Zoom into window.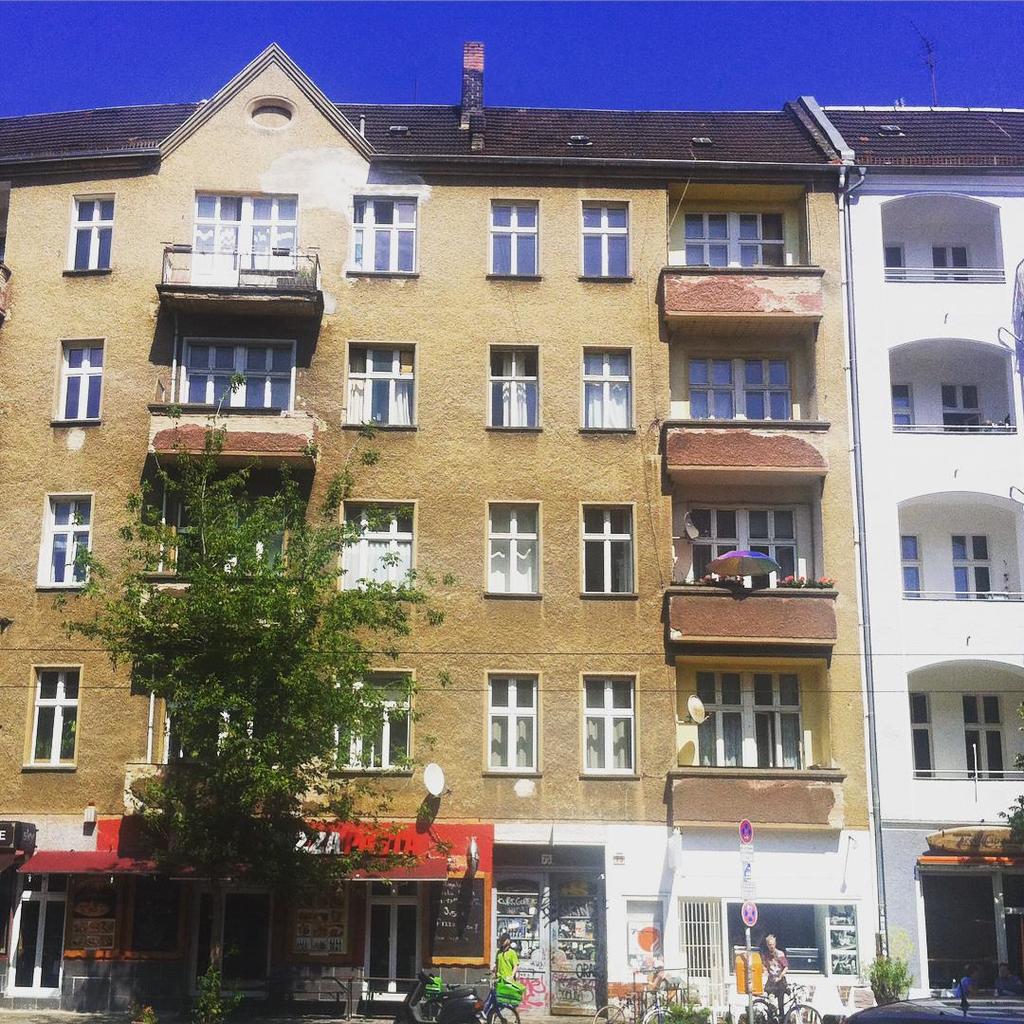
Zoom target: bbox(39, 490, 94, 586).
